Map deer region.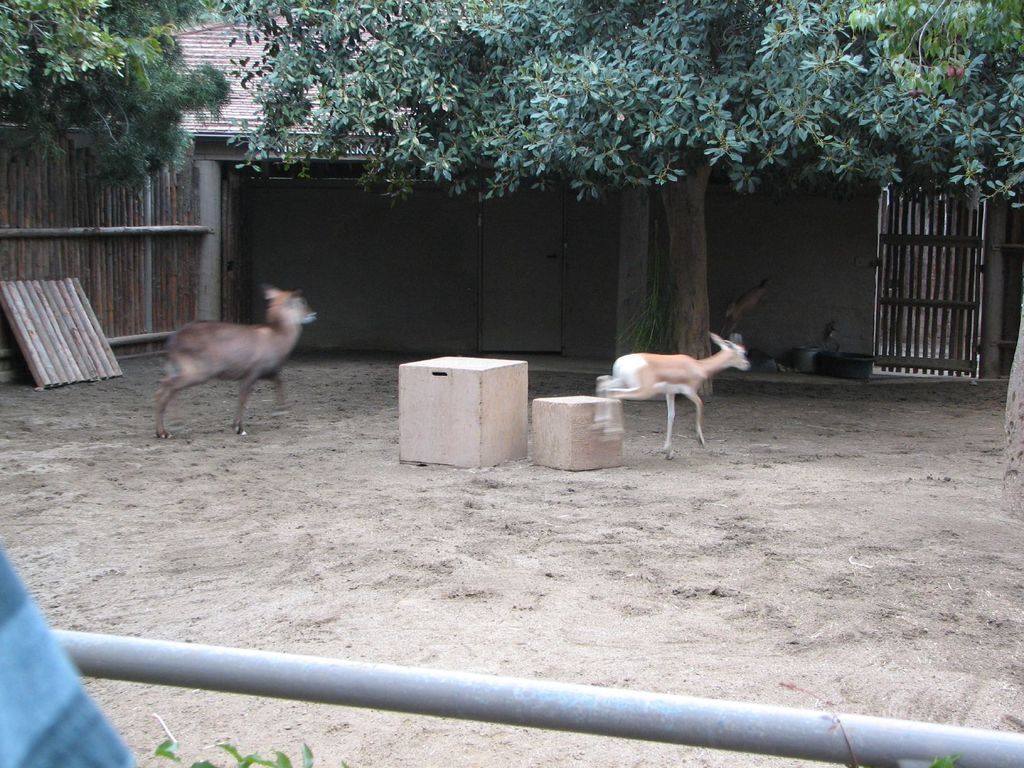
Mapped to bbox(154, 278, 317, 442).
